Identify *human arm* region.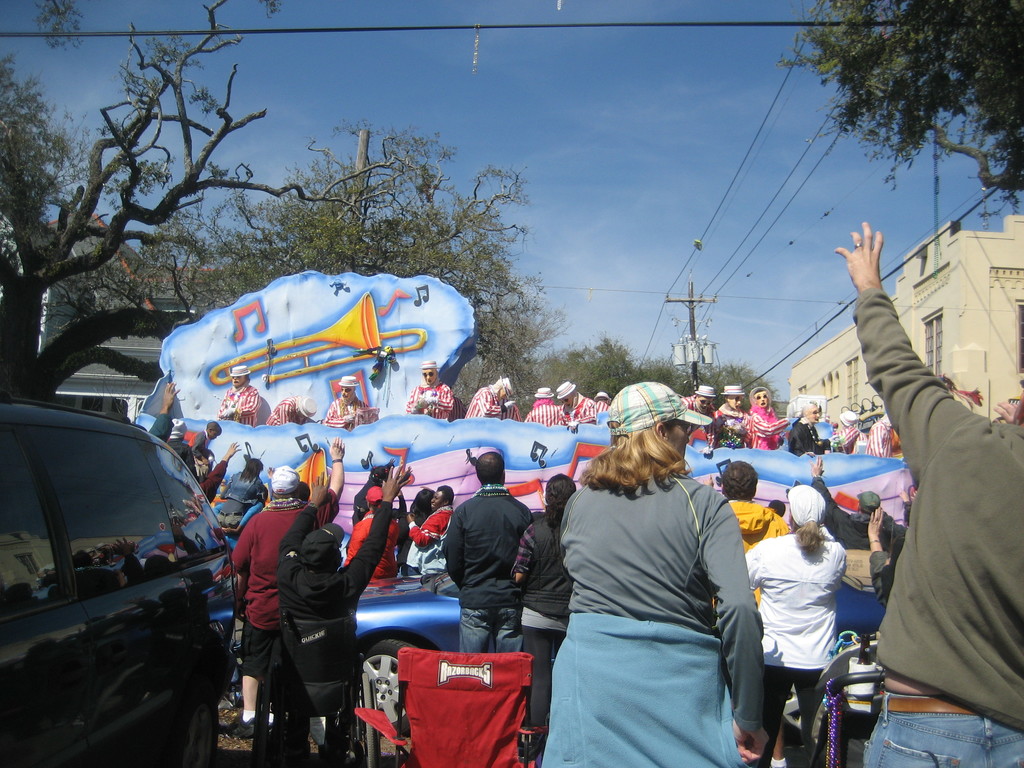
Region: <box>230,513,259,567</box>.
